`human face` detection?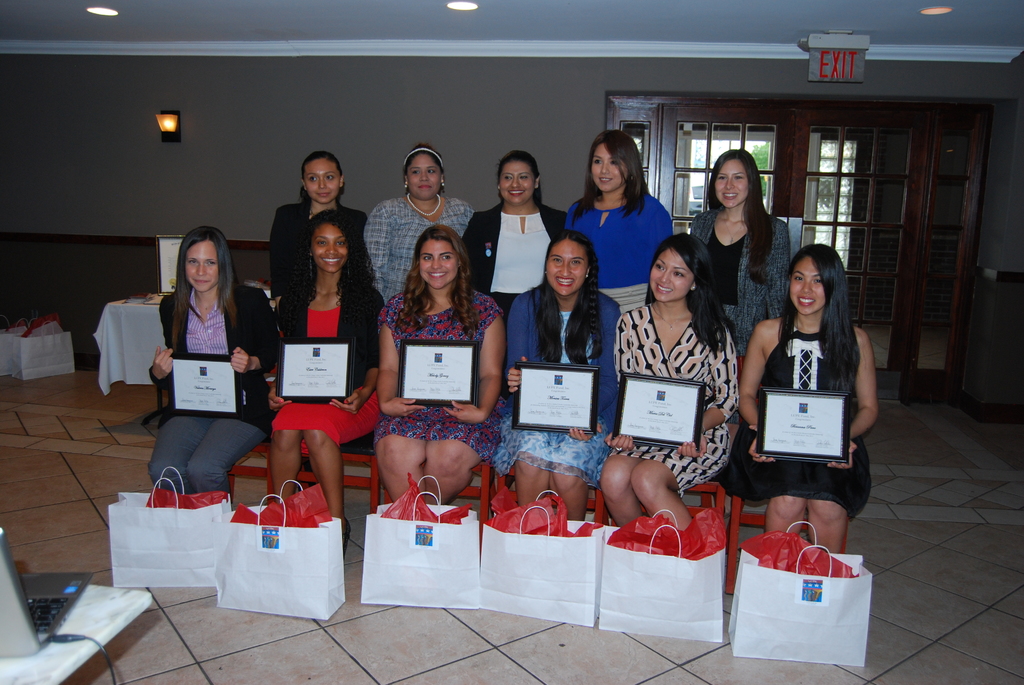
box=[545, 244, 587, 297]
